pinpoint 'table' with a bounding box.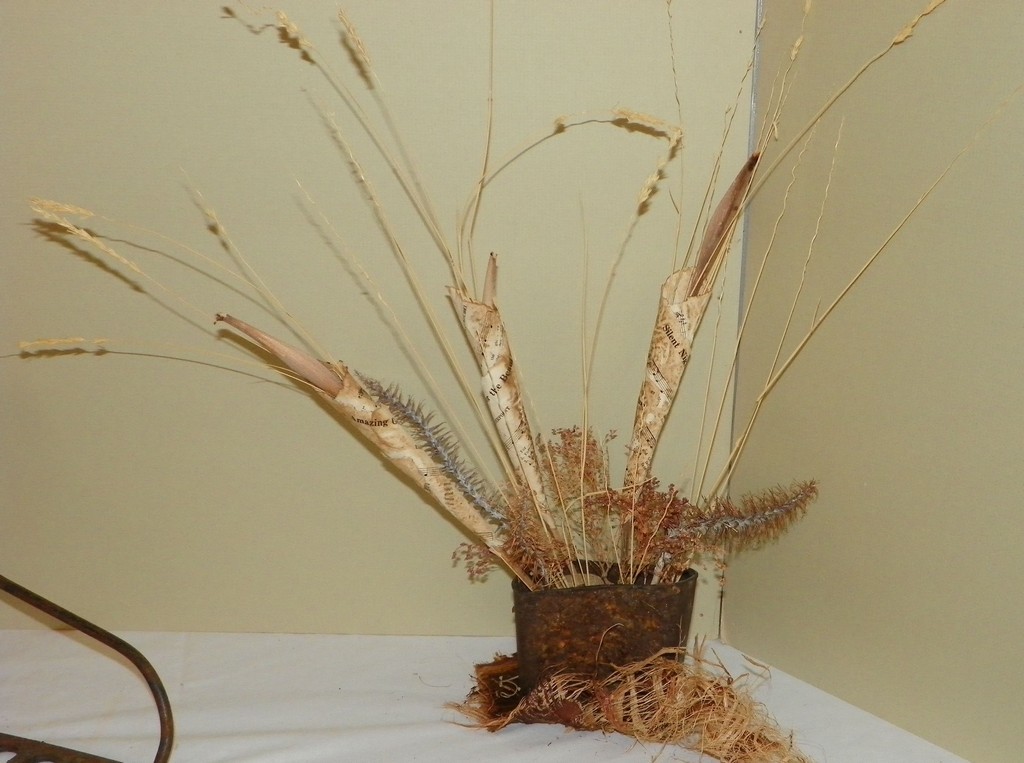
locate(0, 631, 999, 762).
